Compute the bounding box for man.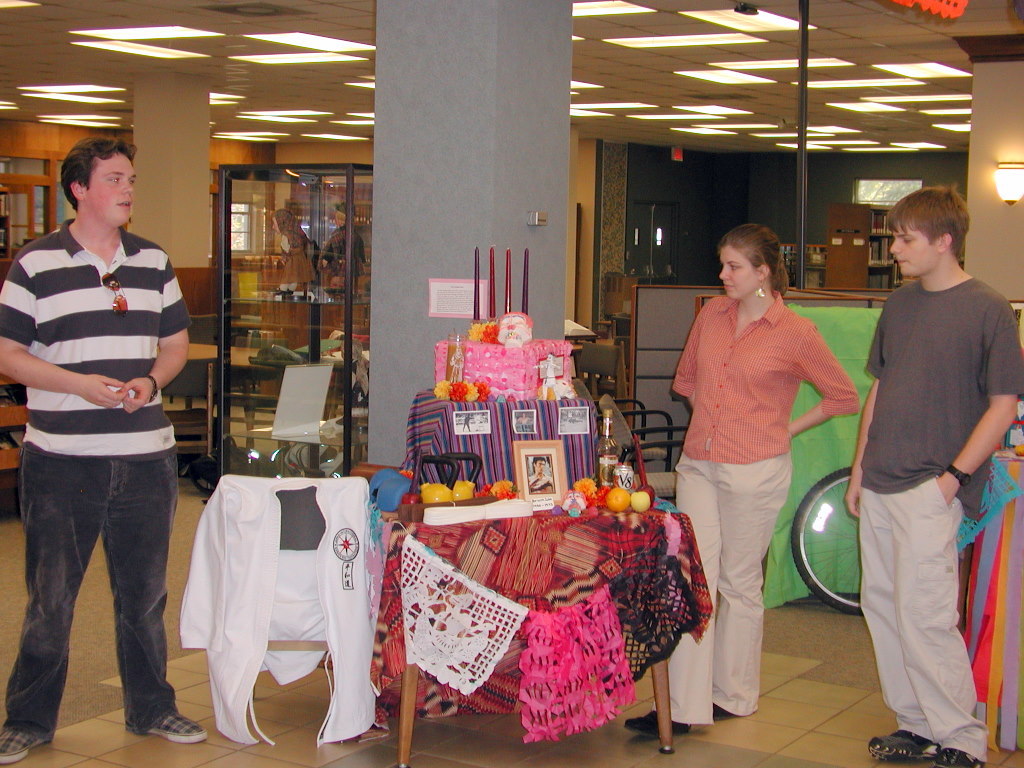
528,454,550,485.
